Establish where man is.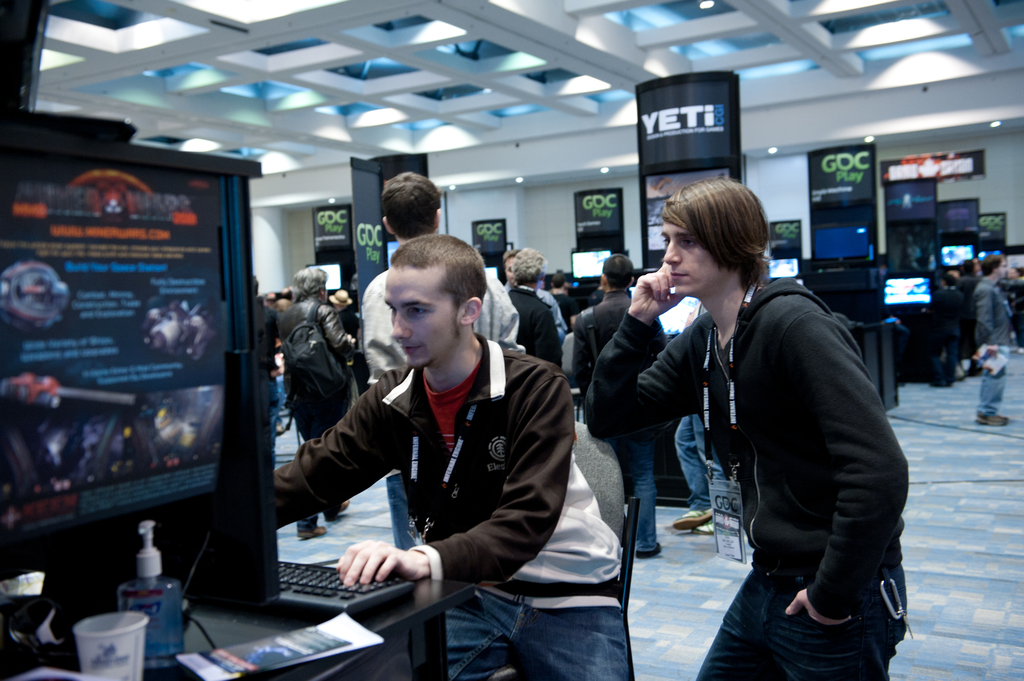
Established at l=504, t=246, r=563, b=340.
